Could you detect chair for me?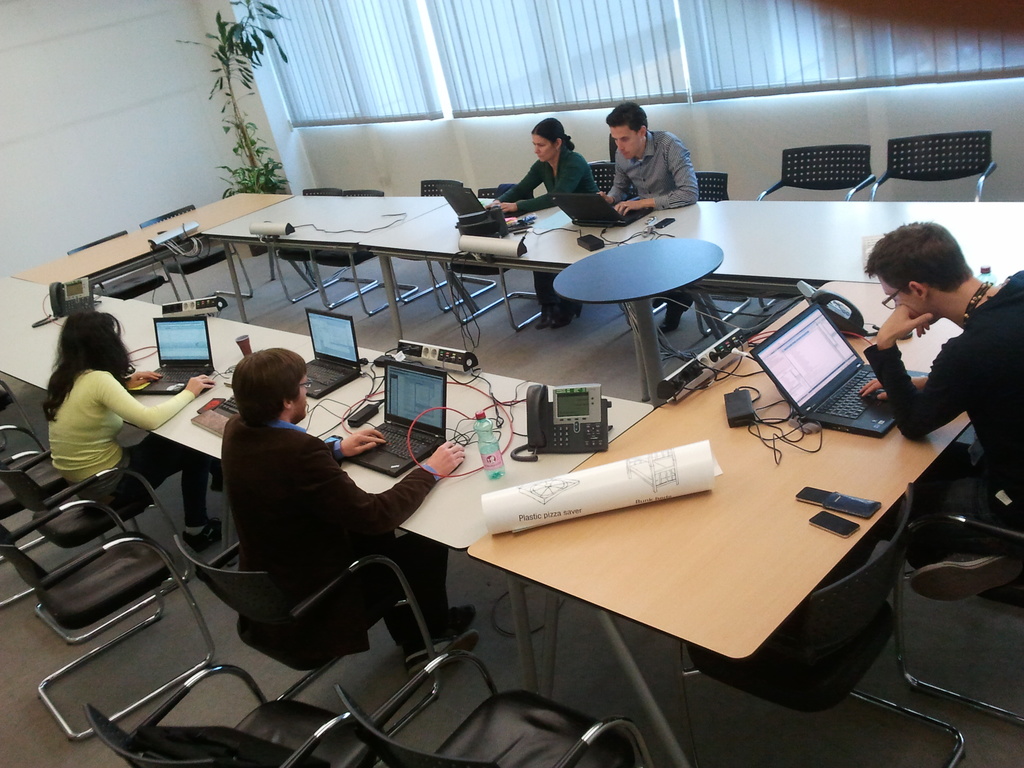
Detection result: locate(673, 482, 968, 767).
